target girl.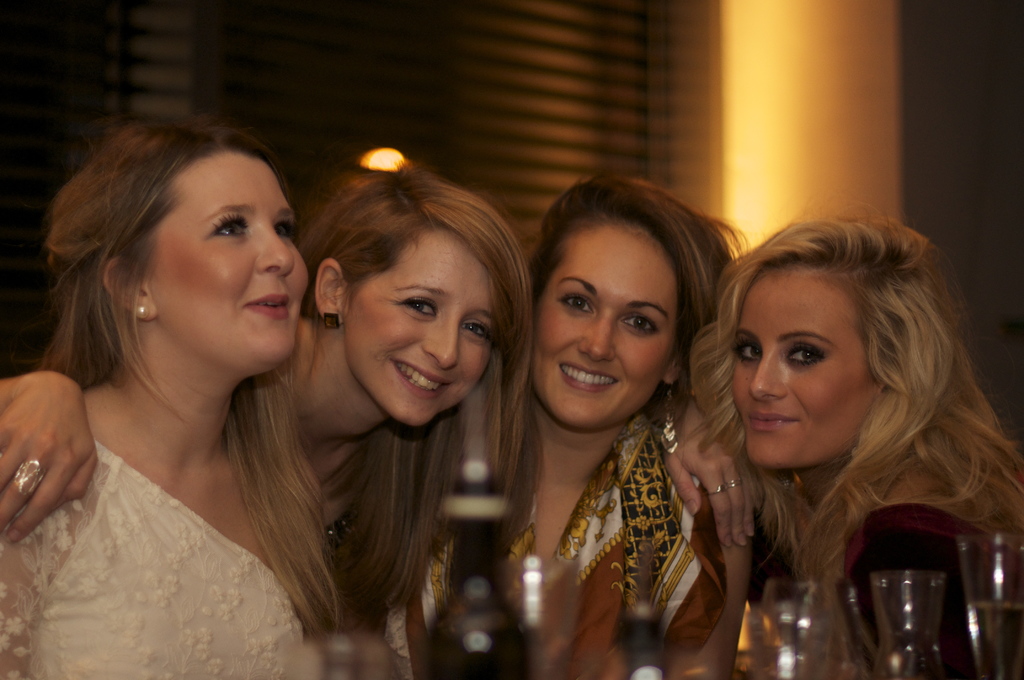
Target region: 675:215:1023:679.
